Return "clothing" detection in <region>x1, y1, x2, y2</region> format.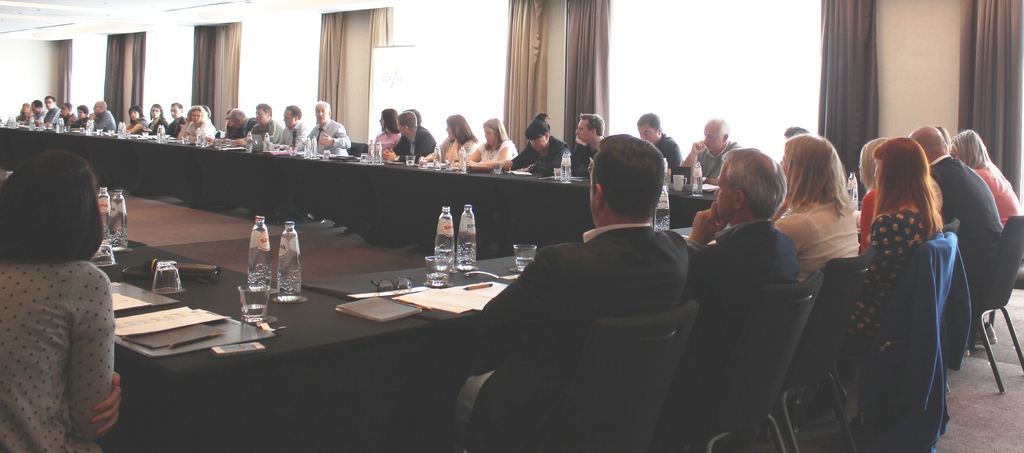
<region>44, 104, 61, 129</region>.
